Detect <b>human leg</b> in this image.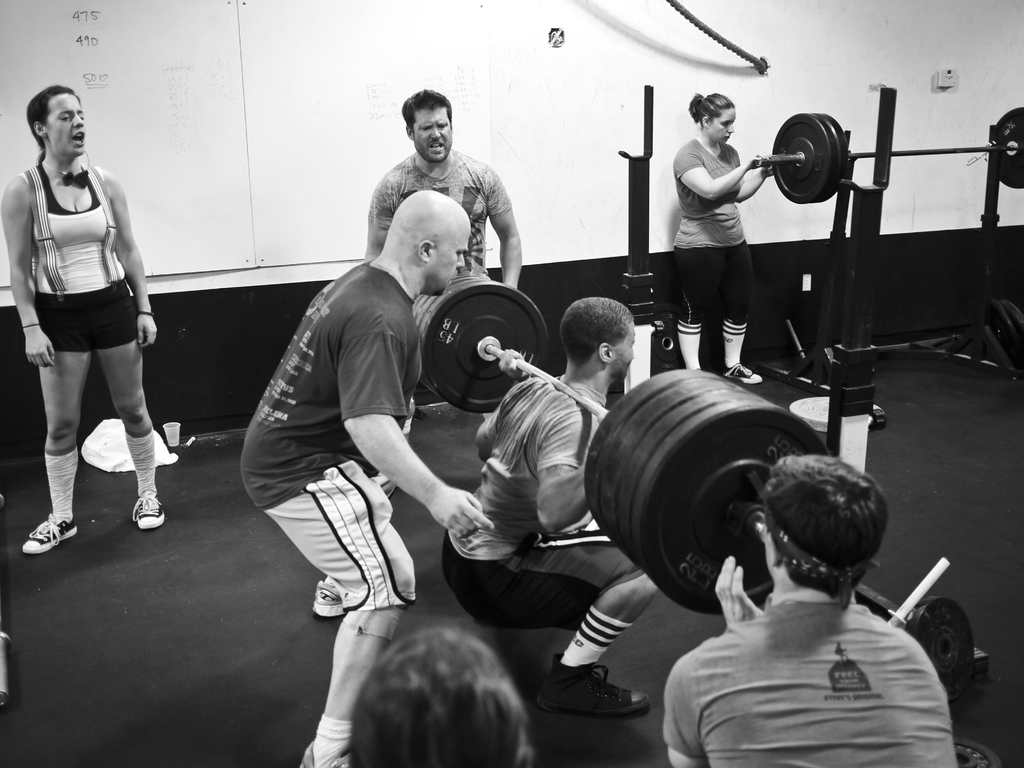
Detection: locate(95, 276, 166, 528).
